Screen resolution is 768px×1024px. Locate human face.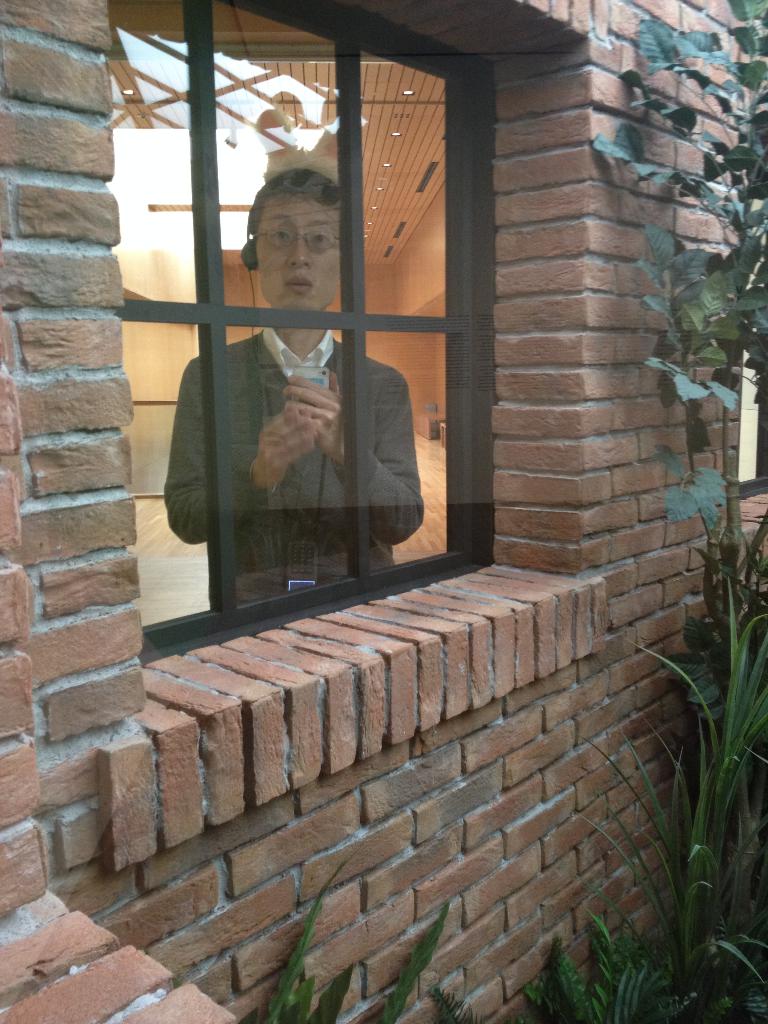
(left=252, top=185, right=339, bottom=312).
